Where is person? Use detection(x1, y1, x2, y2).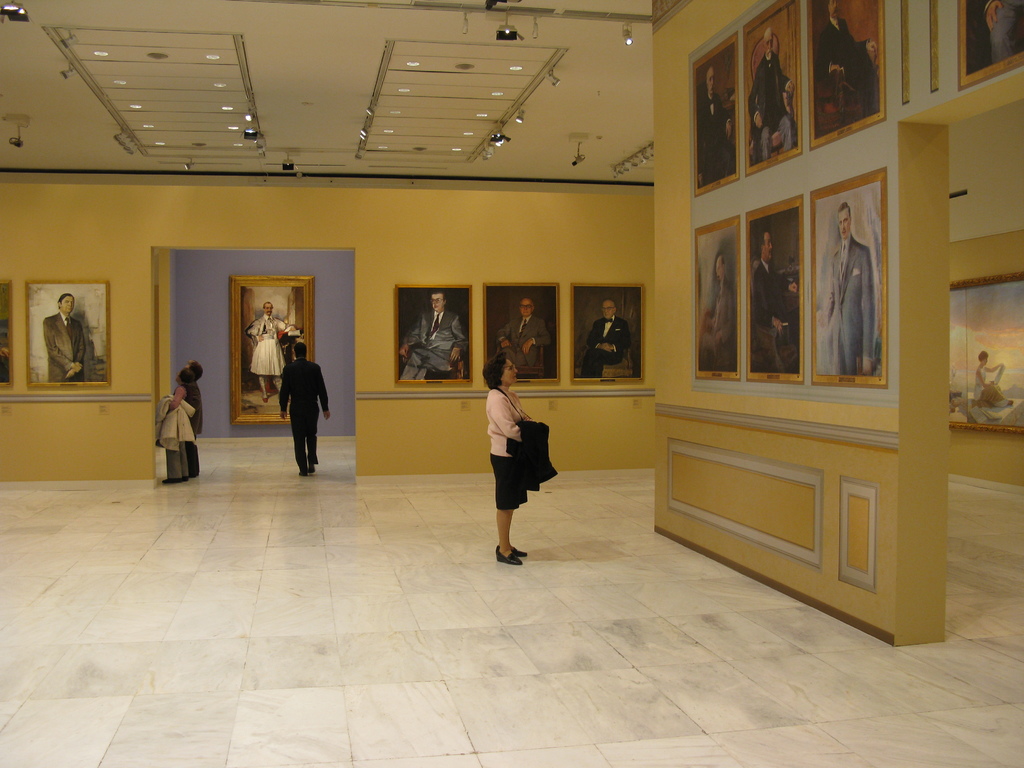
detection(975, 349, 1003, 401).
